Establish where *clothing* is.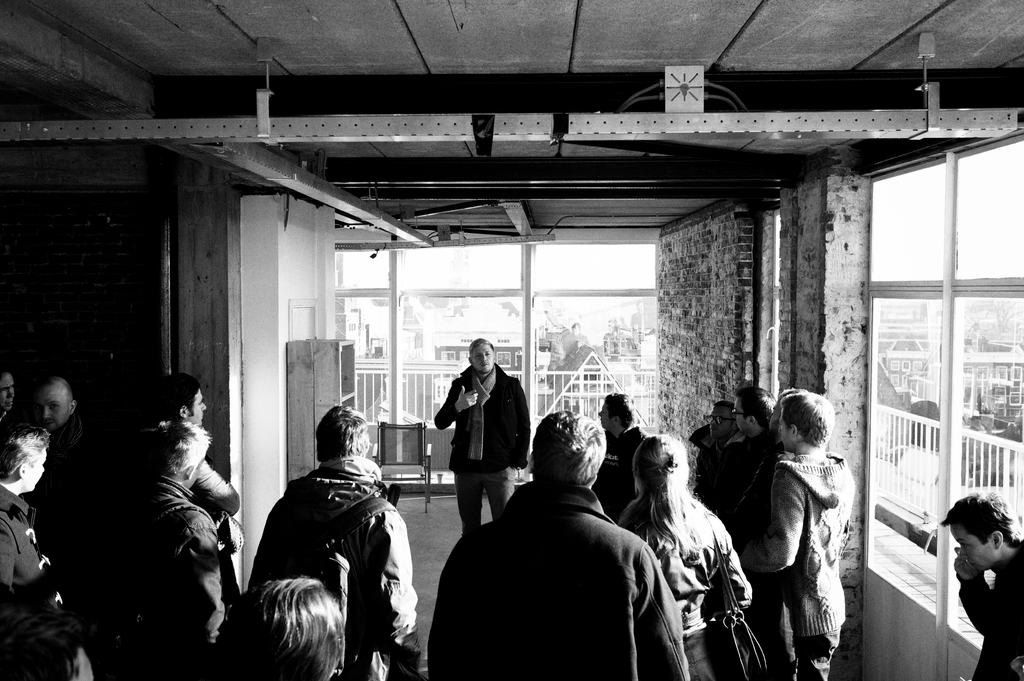
Established at l=586, t=420, r=647, b=534.
